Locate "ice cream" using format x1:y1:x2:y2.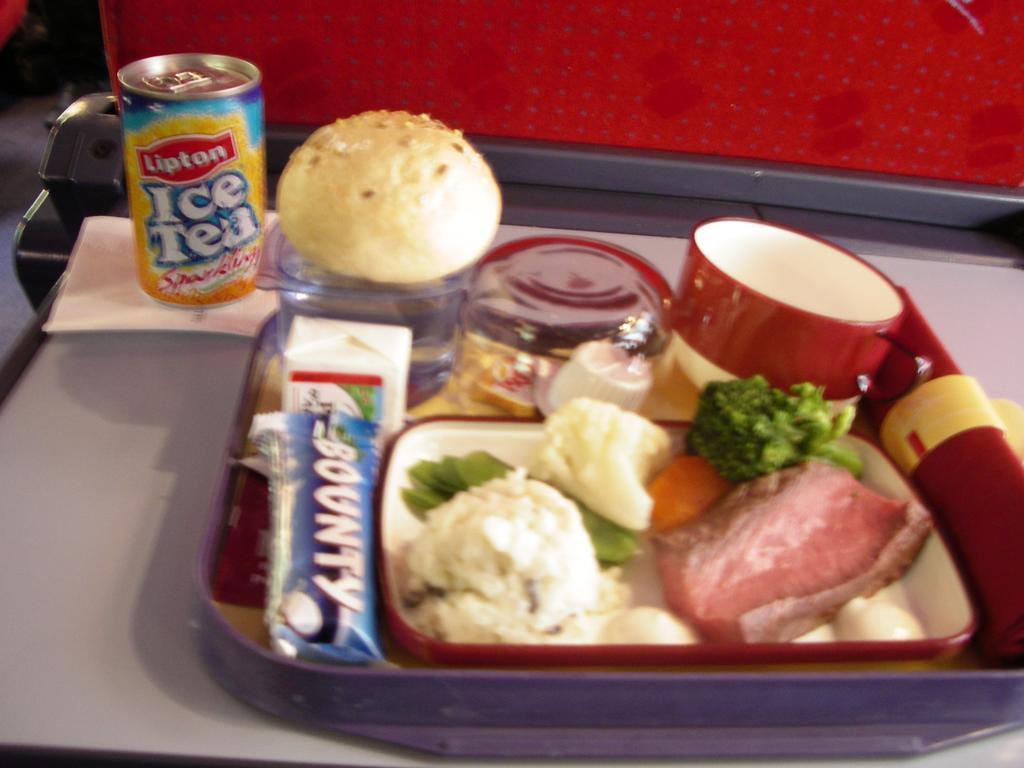
392:470:614:647.
